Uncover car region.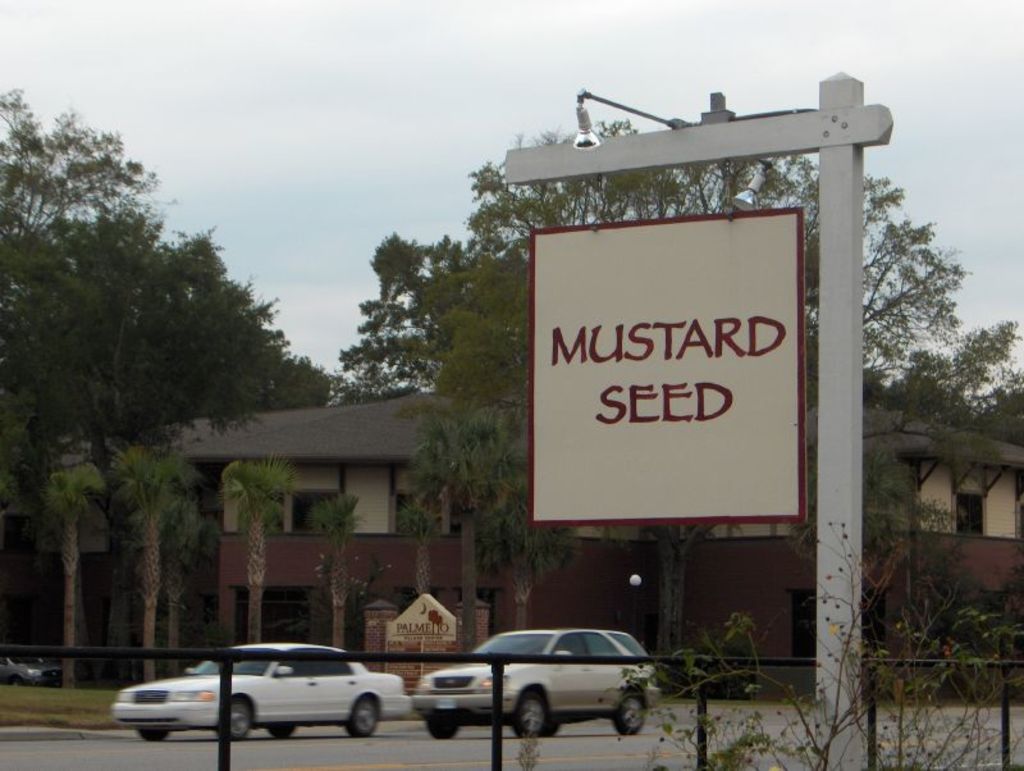
Uncovered: {"x1": 108, "y1": 656, "x2": 412, "y2": 749}.
